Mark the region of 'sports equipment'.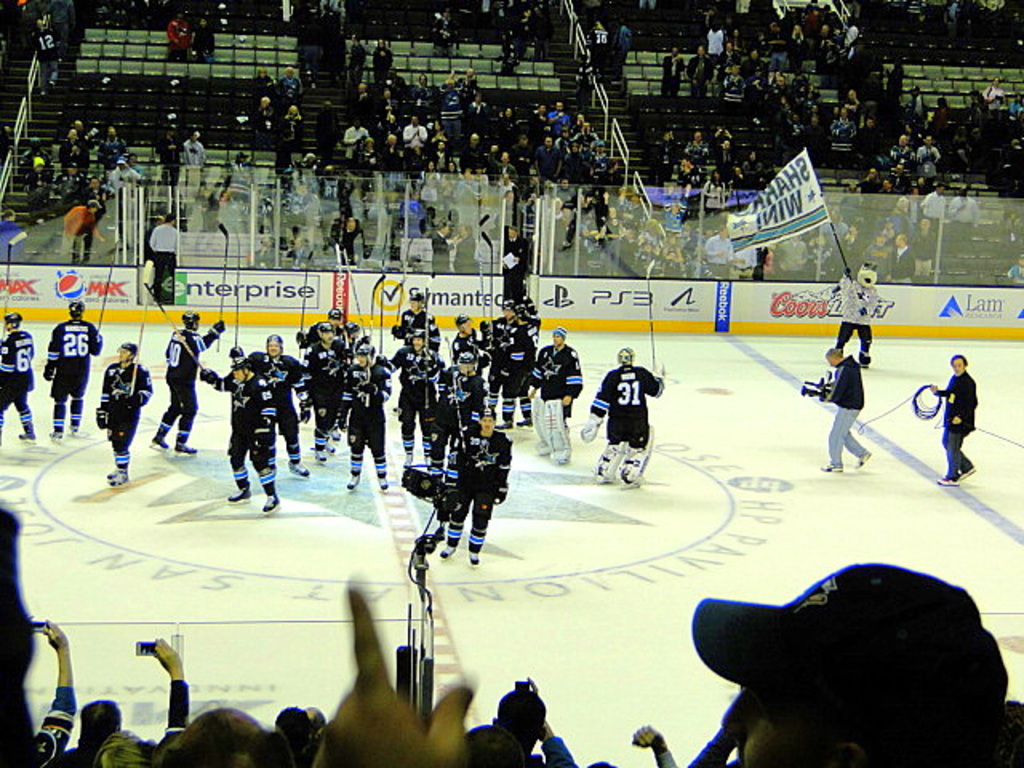
Region: bbox=(344, 320, 357, 330).
